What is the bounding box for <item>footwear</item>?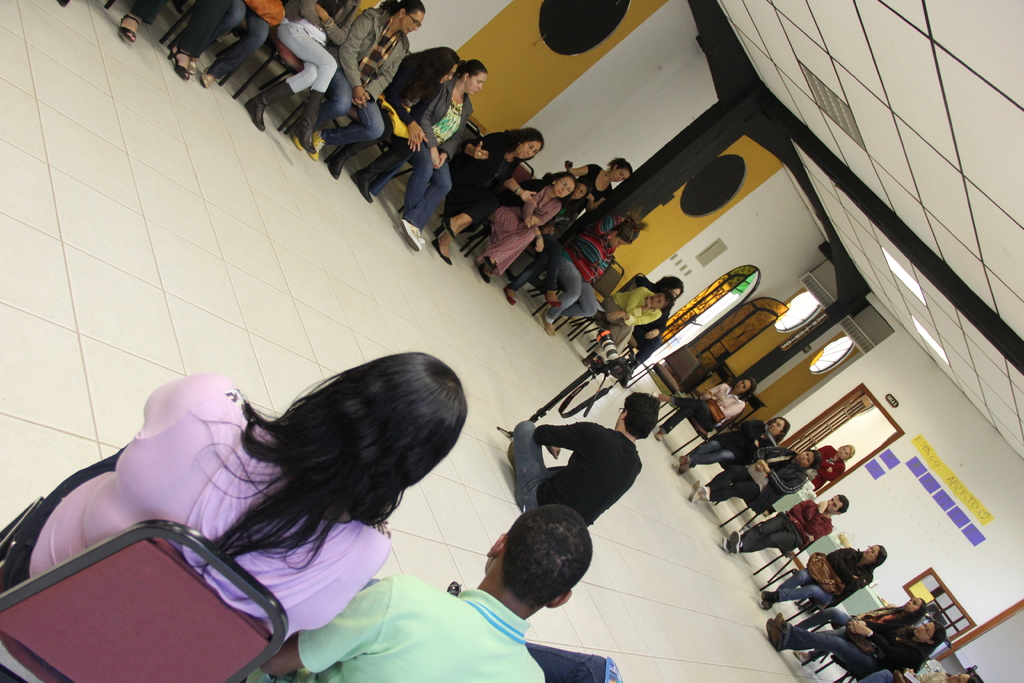
bbox(430, 235, 454, 267).
